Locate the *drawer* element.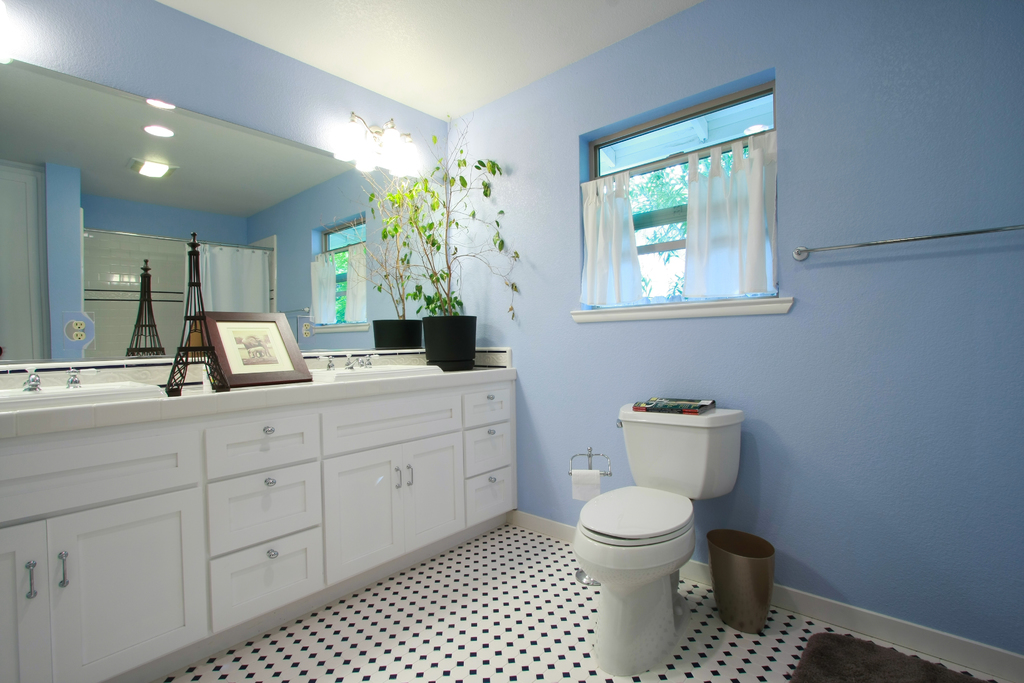
Element bbox: [207, 527, 326, 634].
